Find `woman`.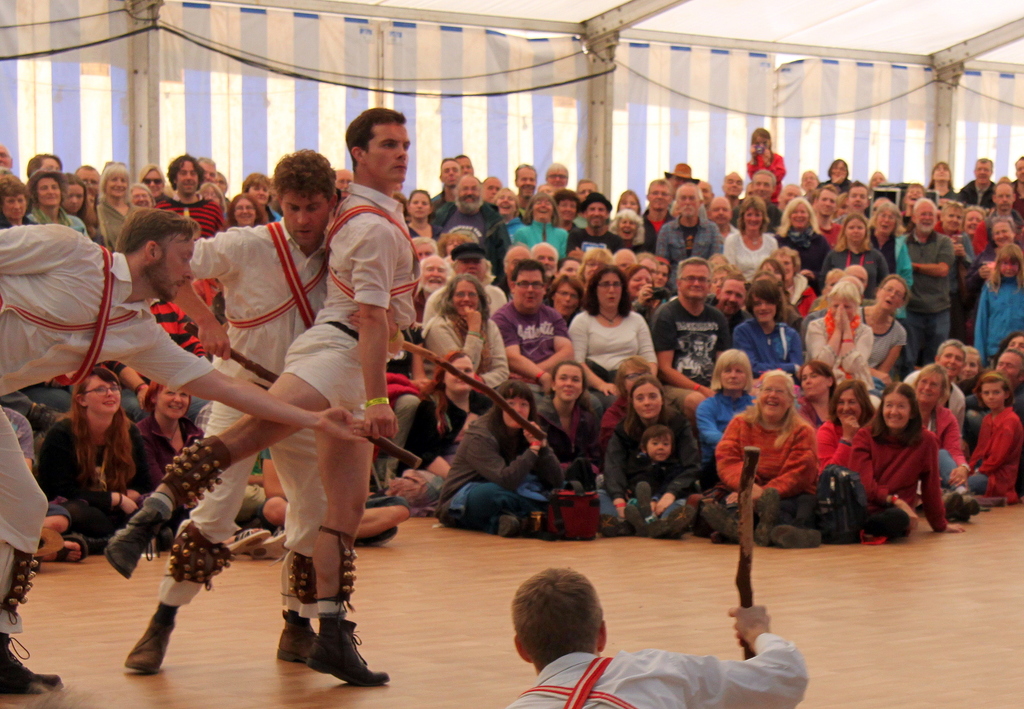
l=527, t=353, r=607, b=501.
